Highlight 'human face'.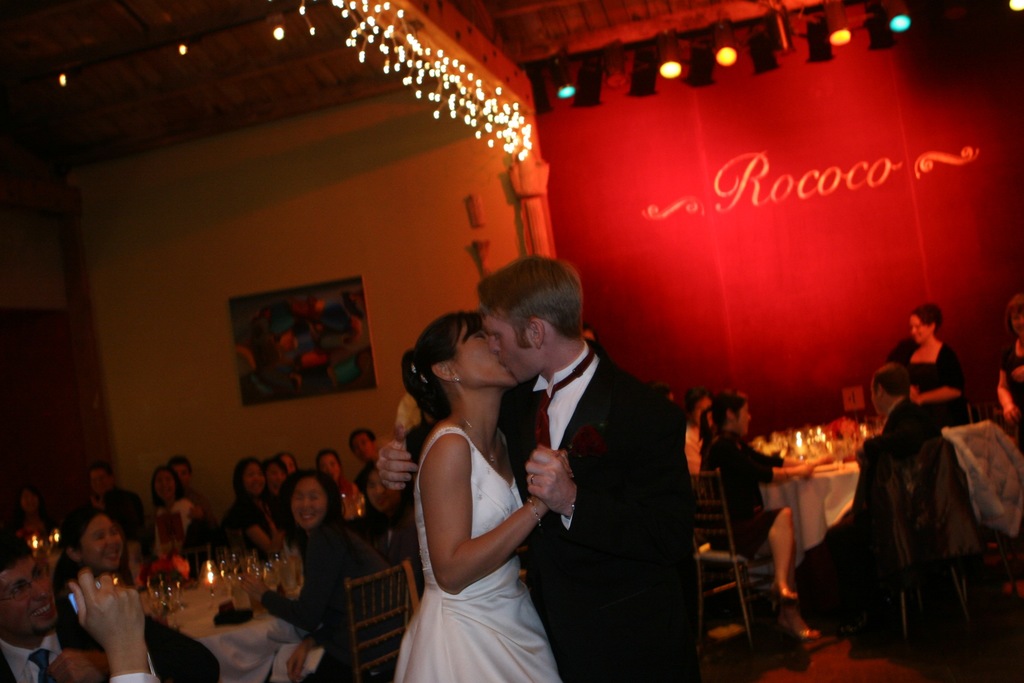
Highlighted region: box=[87, 469, 111, 506].
